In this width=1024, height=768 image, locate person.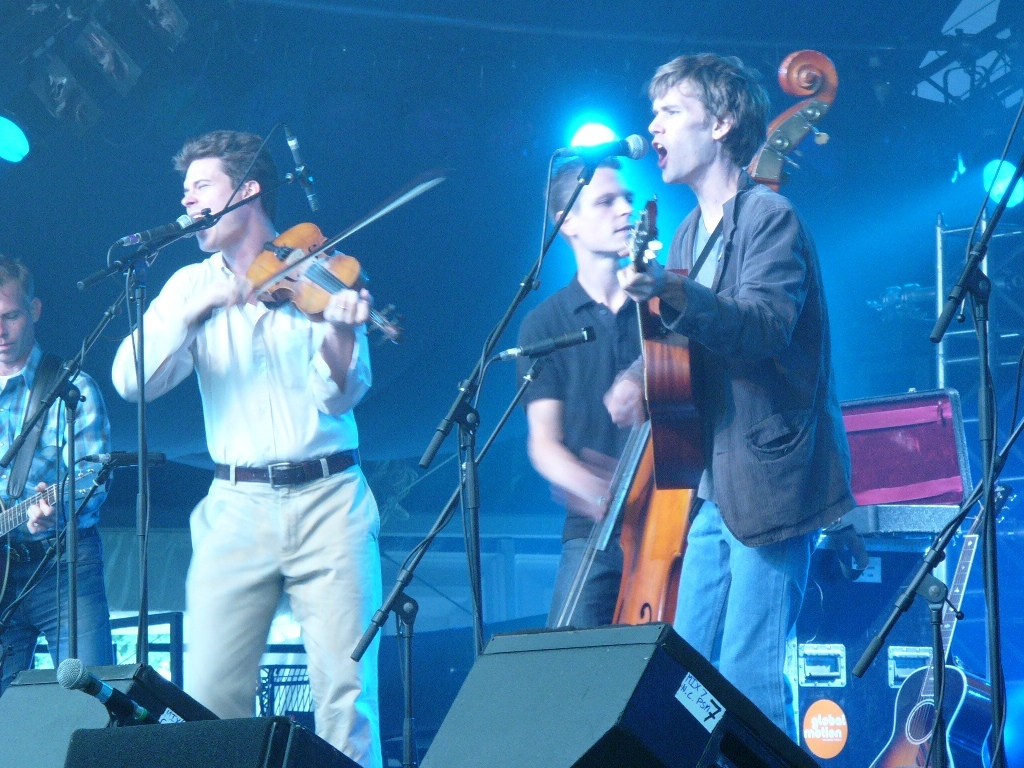
Bounding box: (x1=110, y1=129, x2=379, y2=767).
